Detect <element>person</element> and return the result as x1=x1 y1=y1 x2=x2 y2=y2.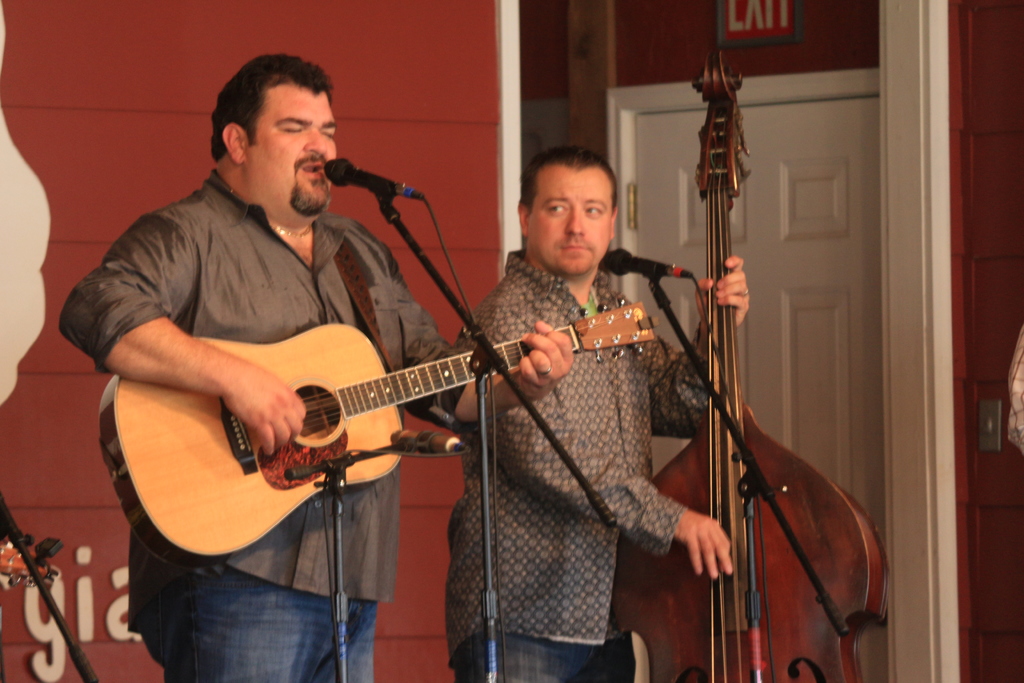
x1=364 y1=96 x2=774 y2=679.
